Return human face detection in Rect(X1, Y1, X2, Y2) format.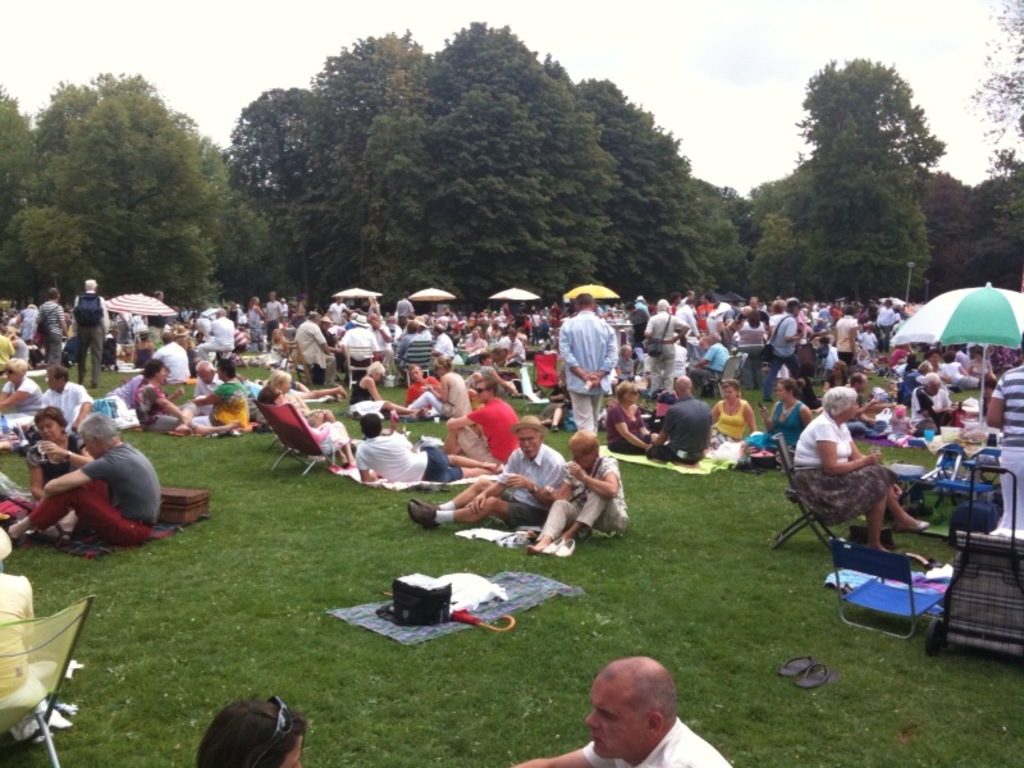
Rect(517, 430, 541, 458).
